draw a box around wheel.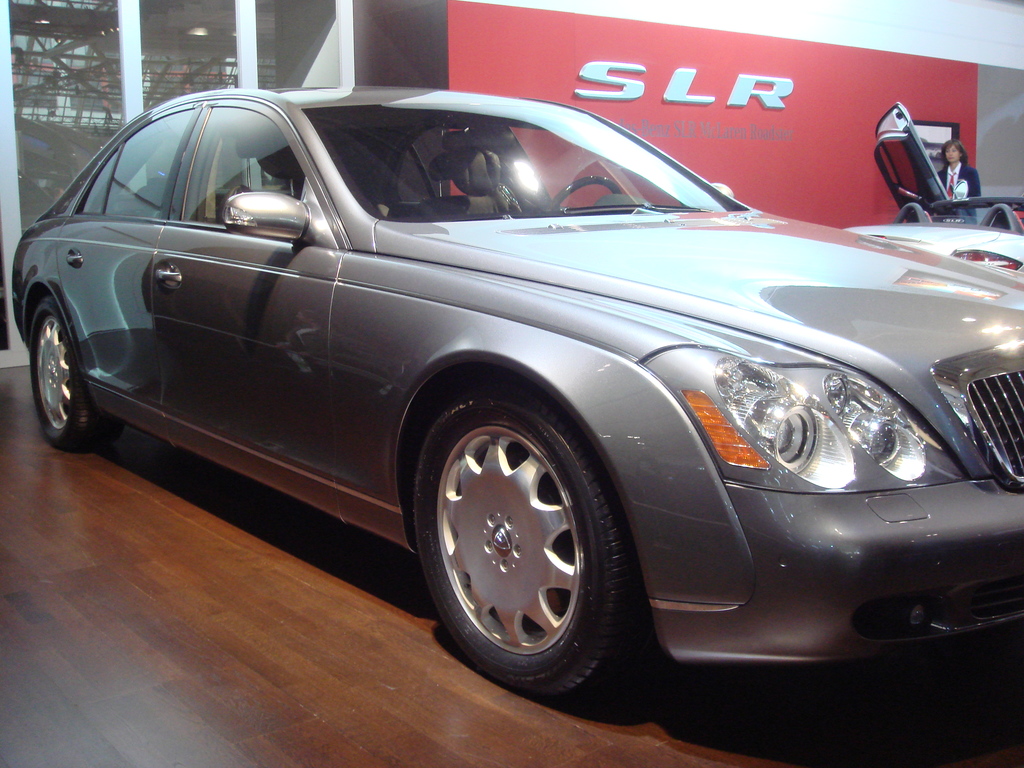
pyautogui.locateOnScreen(412, 372, 638, 703).
